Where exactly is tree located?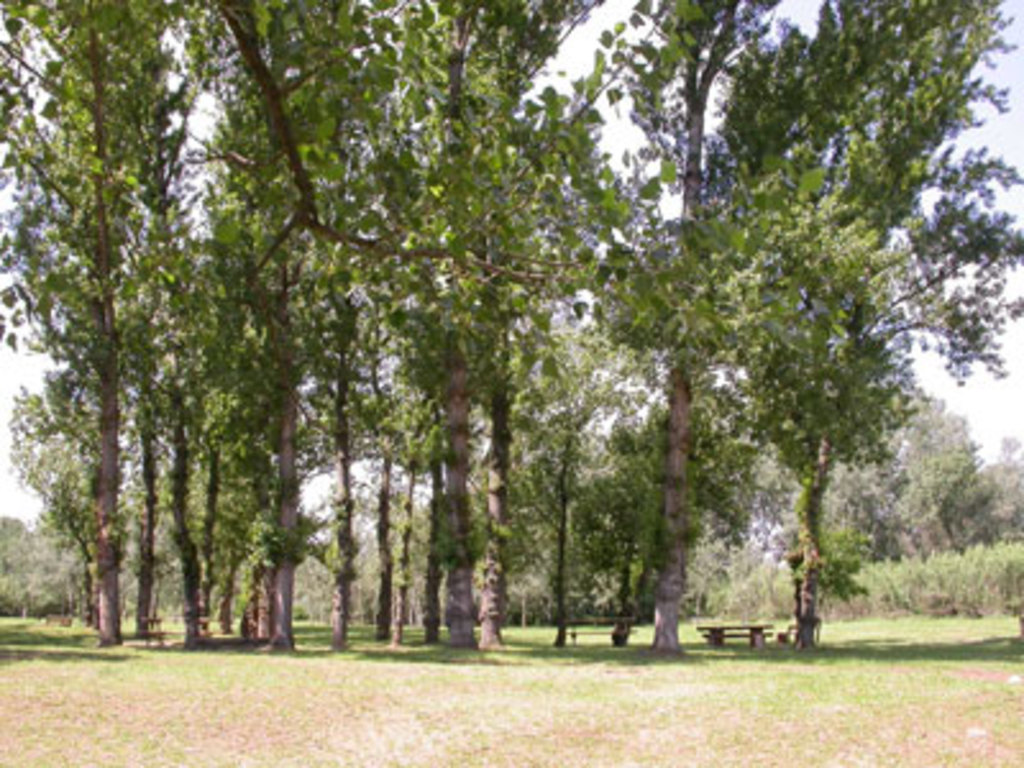
Its bounding box is detection(801, 0, 1021, 650).
